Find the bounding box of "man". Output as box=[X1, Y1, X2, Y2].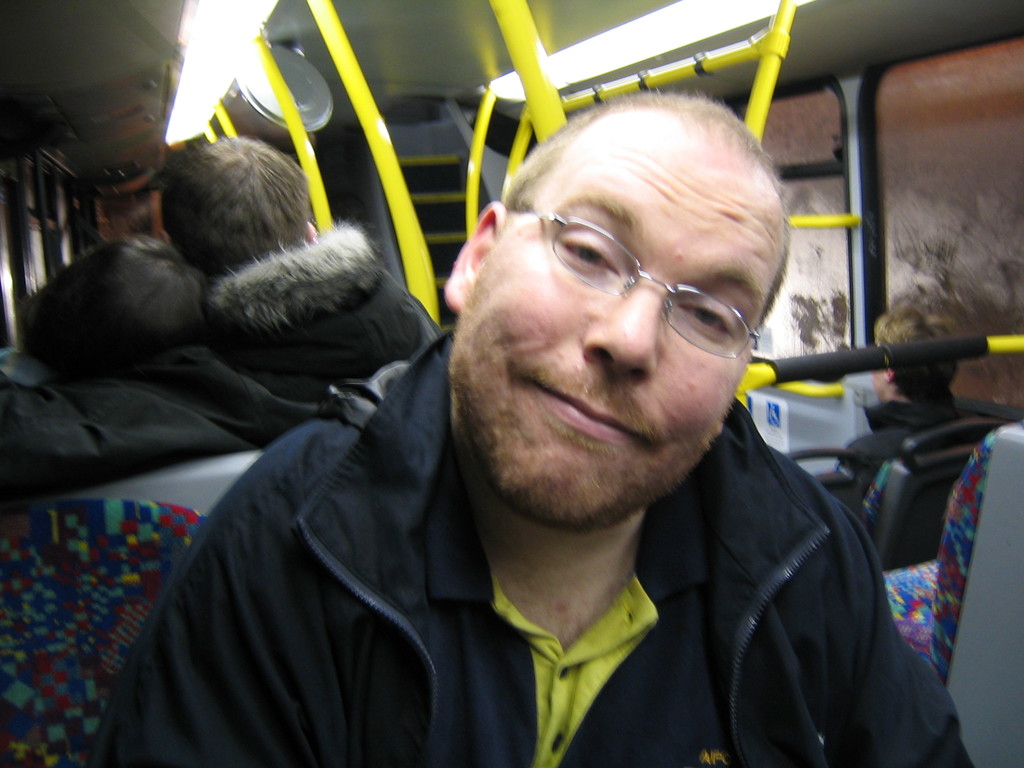
box=[837, 306, 988, 474].
